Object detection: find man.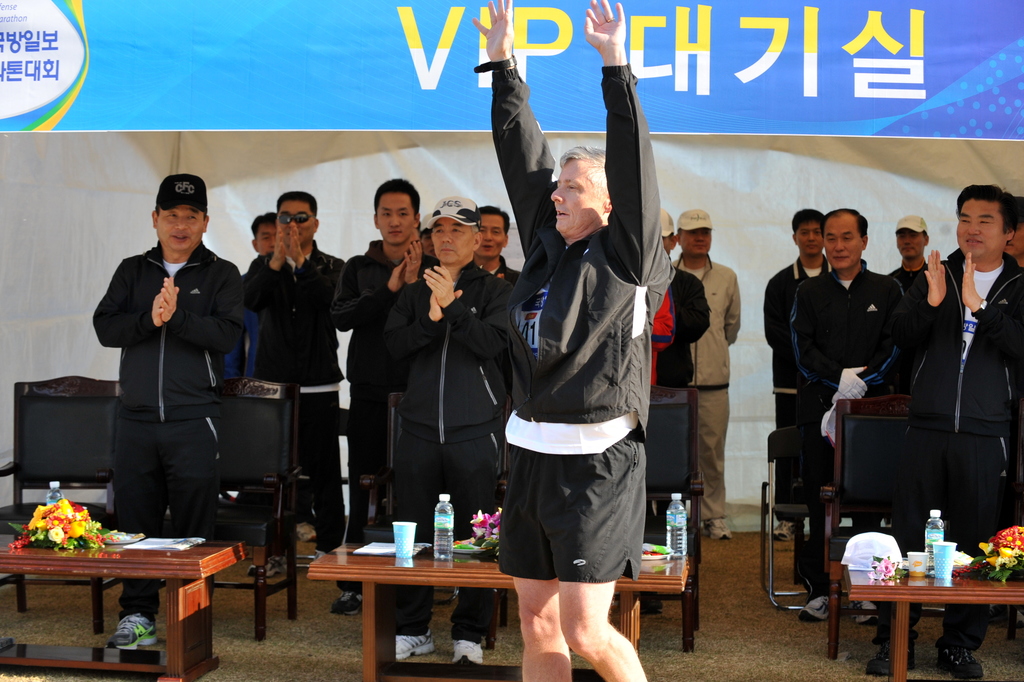
(left=472, top=0, right=676, bottom=681).
